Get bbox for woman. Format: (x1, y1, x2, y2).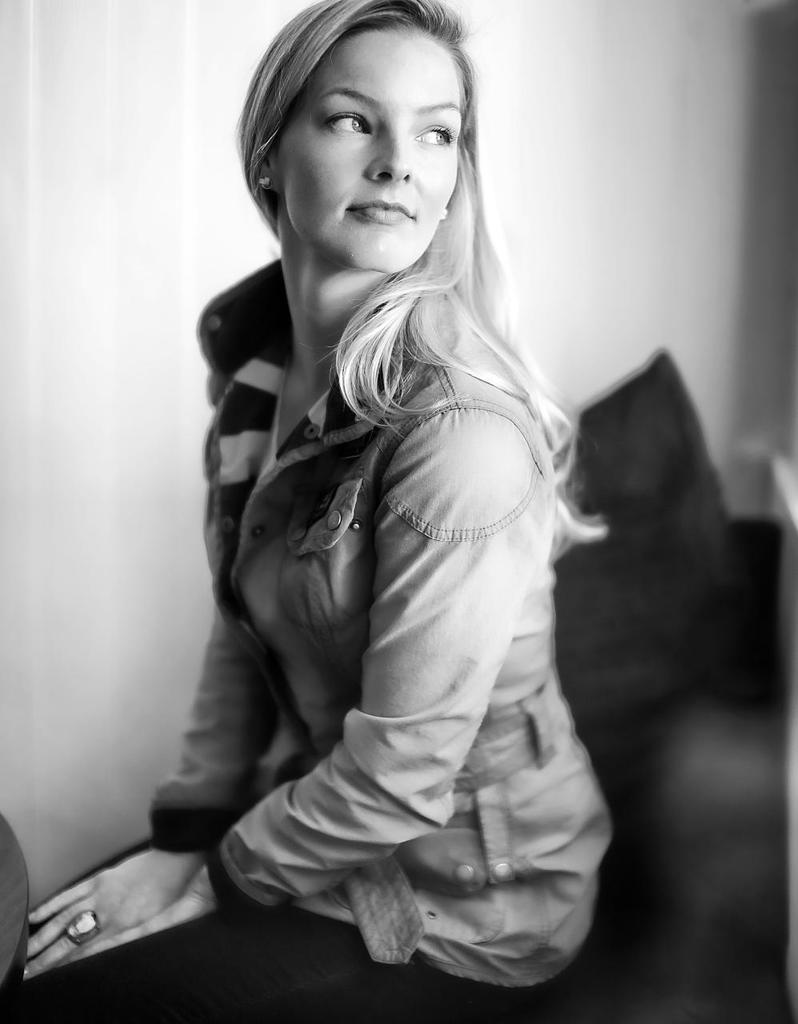
(114, 0, 626, 1016).
